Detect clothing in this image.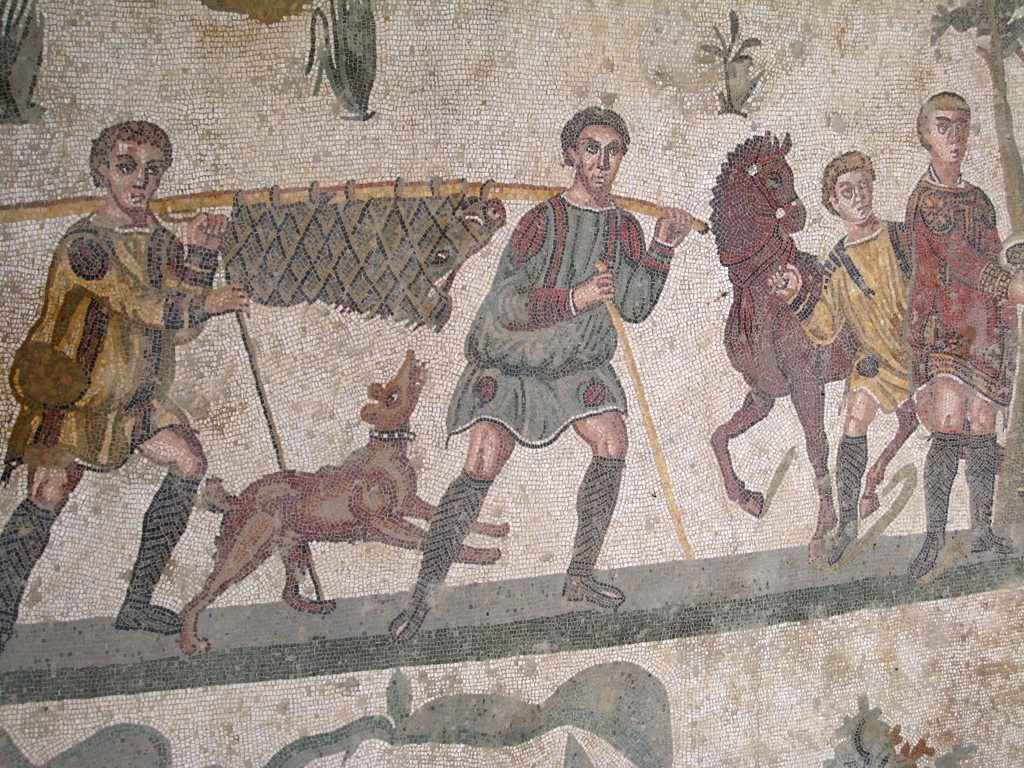
Detection: 785,214,923,410.
